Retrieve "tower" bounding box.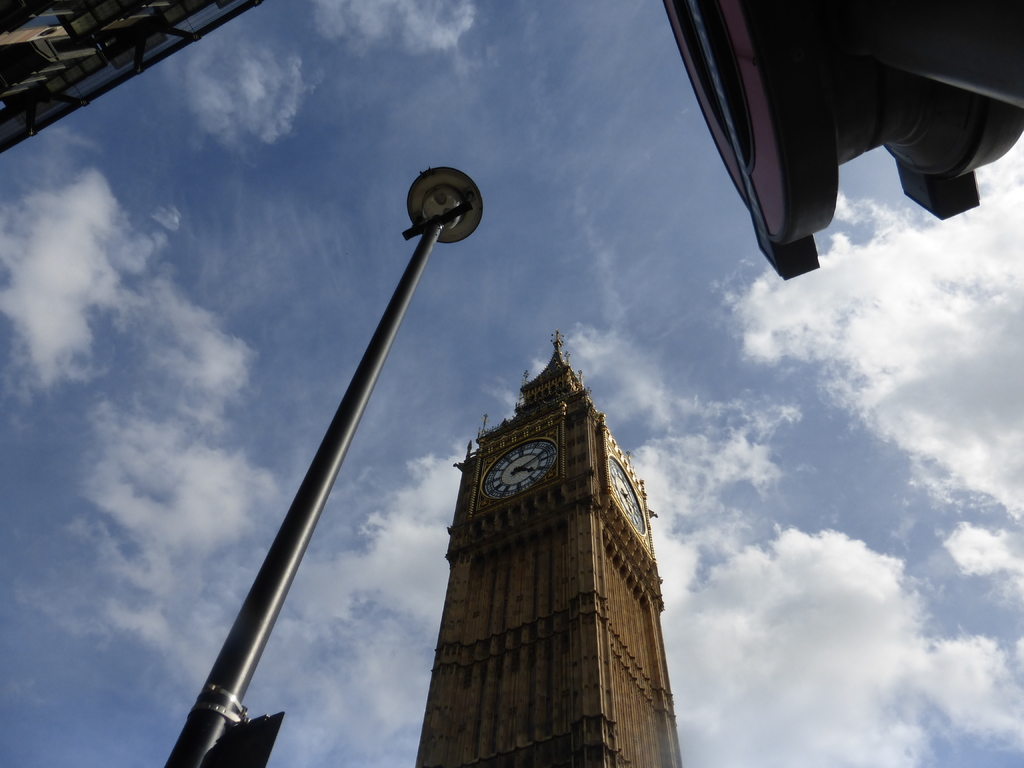
Bounding box: box=[408, 305, 687, 740].
